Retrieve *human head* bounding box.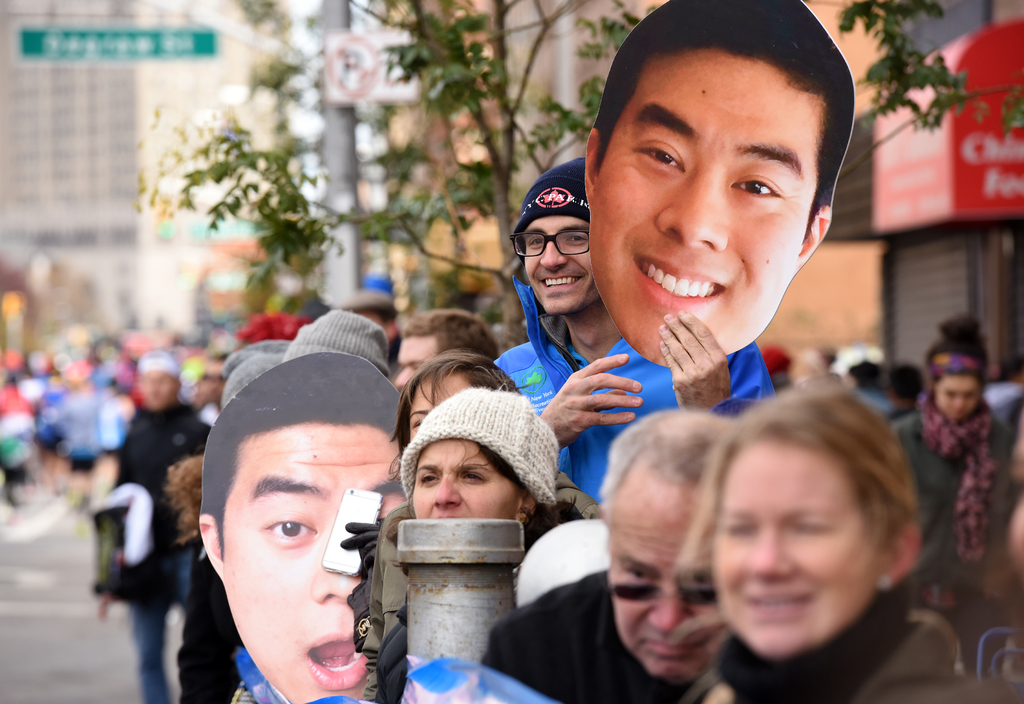
Bounding box: 519,157,594,317.
